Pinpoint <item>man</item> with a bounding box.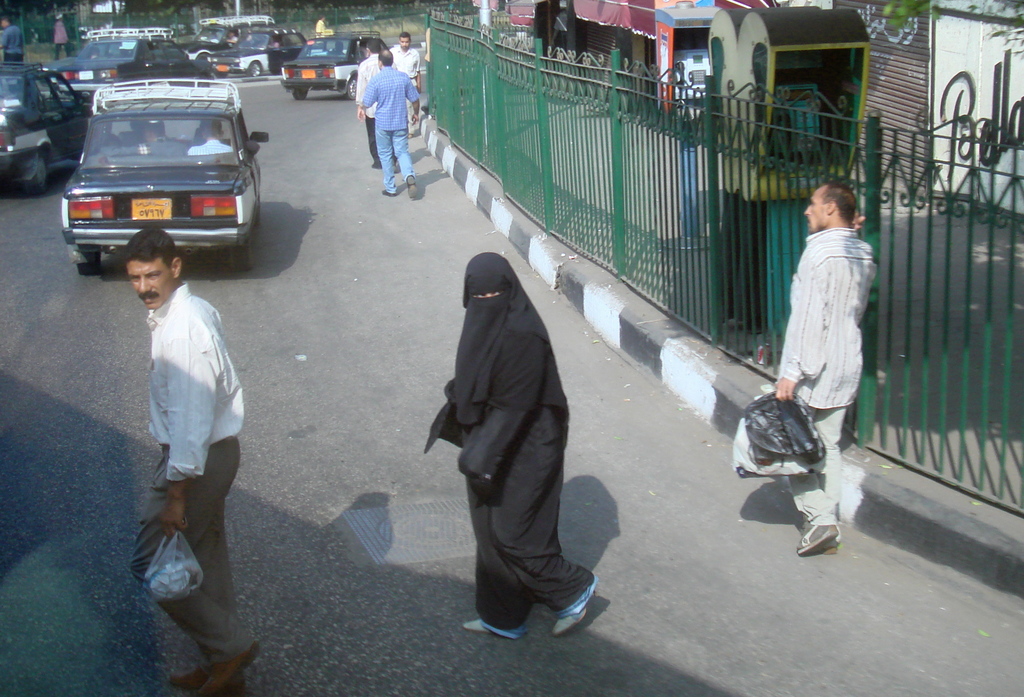
356:49:421:200.
